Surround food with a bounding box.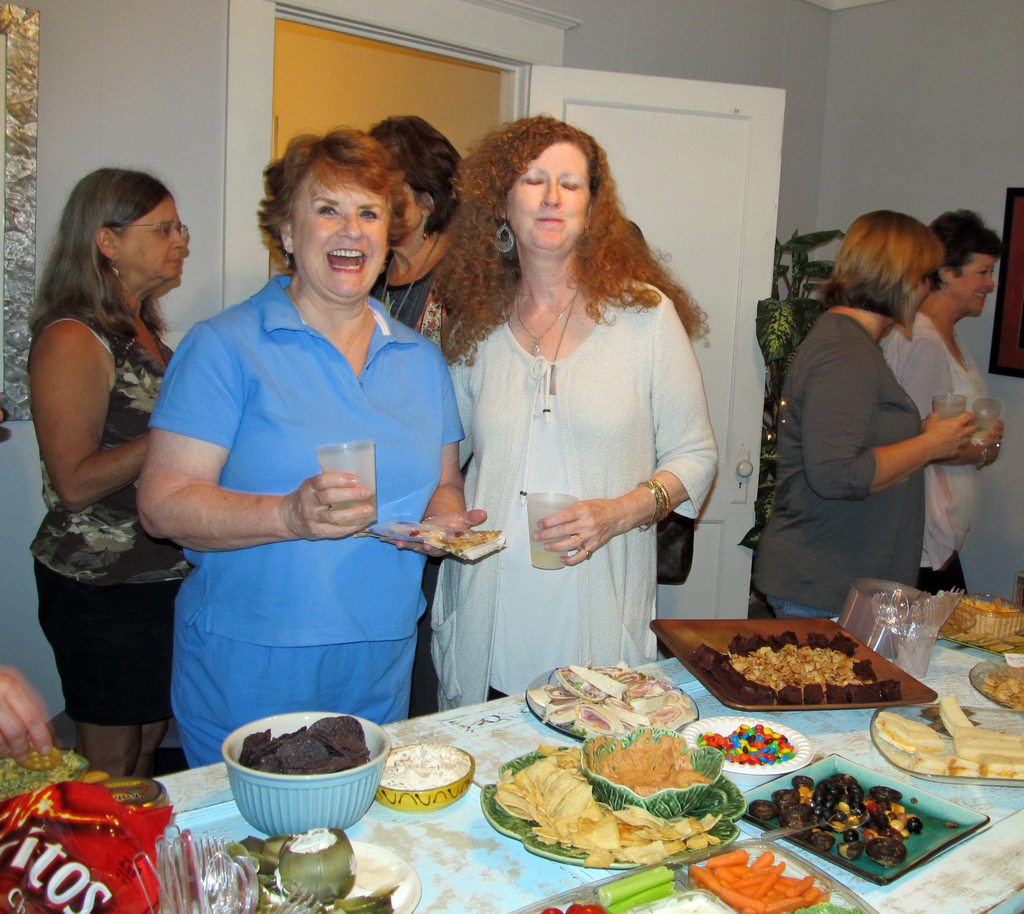
<region>982, 665, 1023, 709</region>.
